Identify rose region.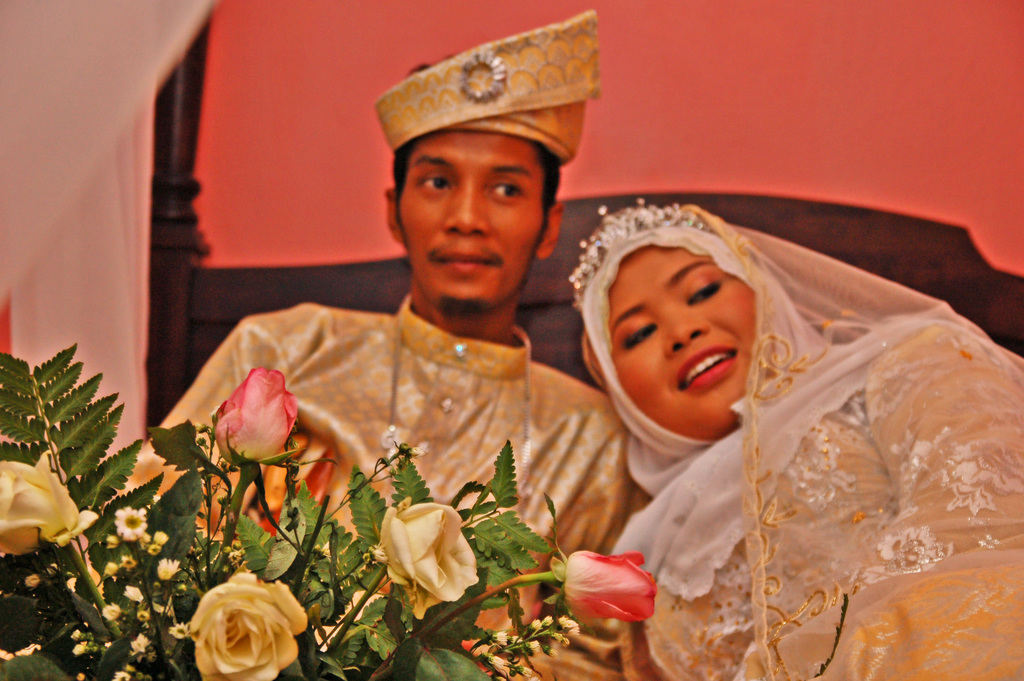
Region: left=0, top=448, right=96, bottom=557.
